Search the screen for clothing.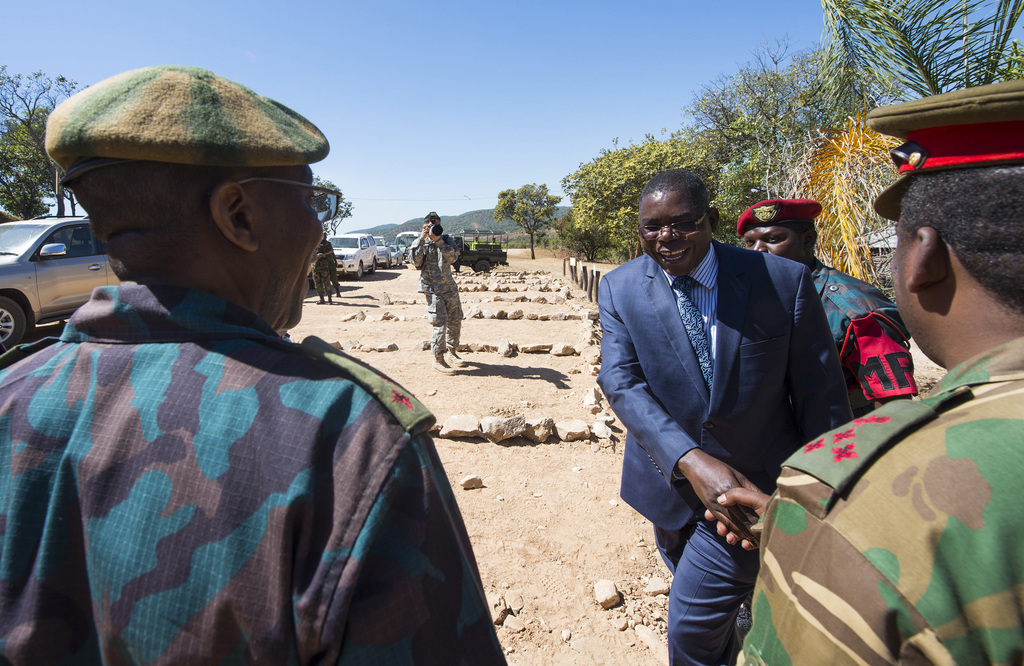
Found at bbox(410, 232, 463, 357).
